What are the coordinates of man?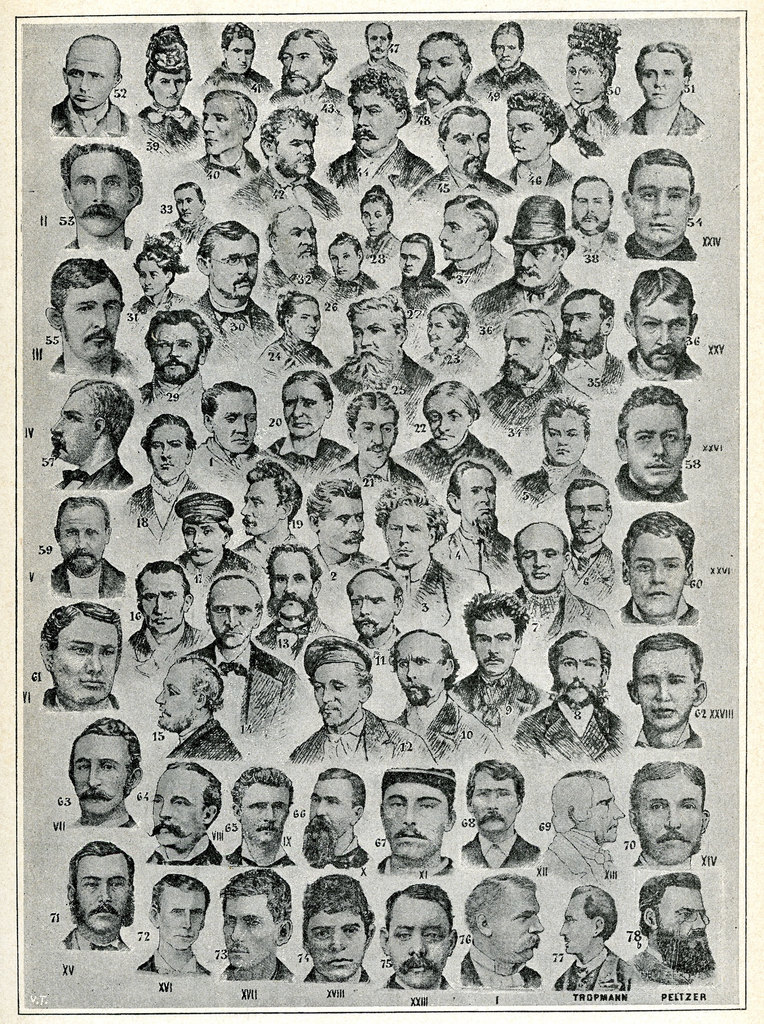
x1=408 y1=27 x2=474 y2=127.
